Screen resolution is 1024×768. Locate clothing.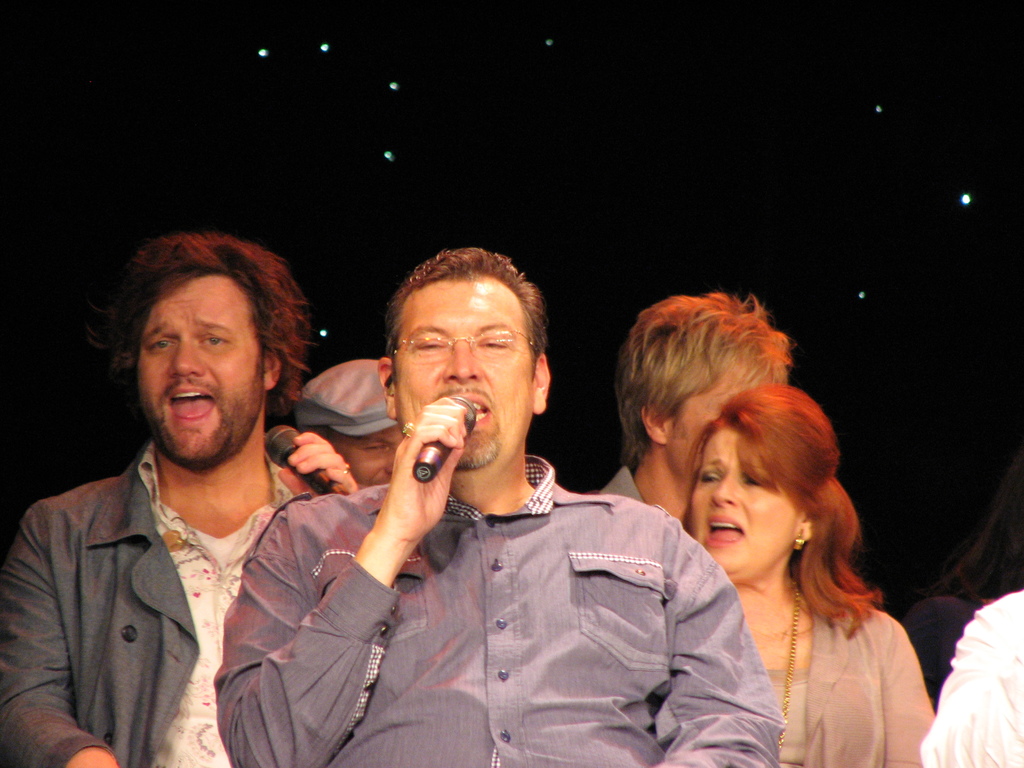
pyautogui.locateOnScreen(234, 408, 809, 767).
